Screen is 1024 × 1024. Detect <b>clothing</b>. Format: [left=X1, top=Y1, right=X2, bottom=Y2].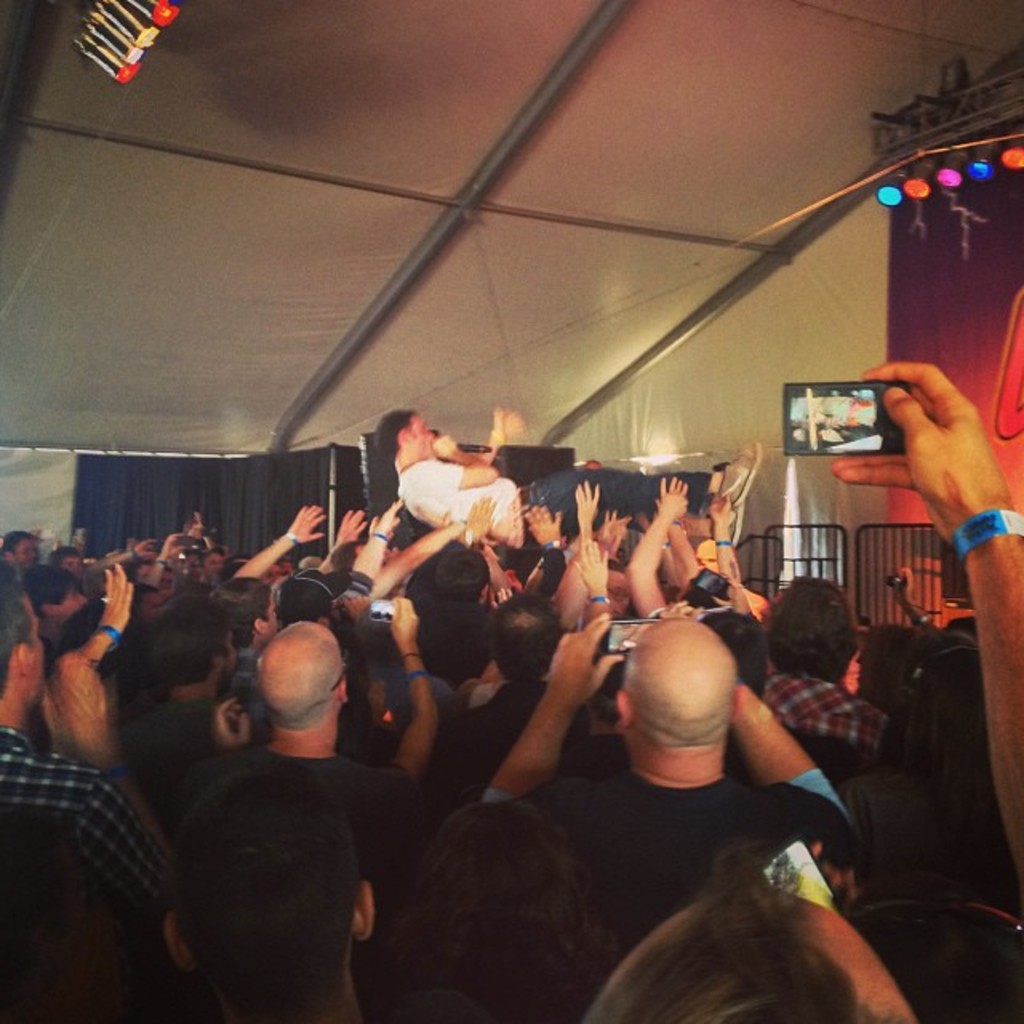
[left=142, top=680, right=419, bottom=1021].
